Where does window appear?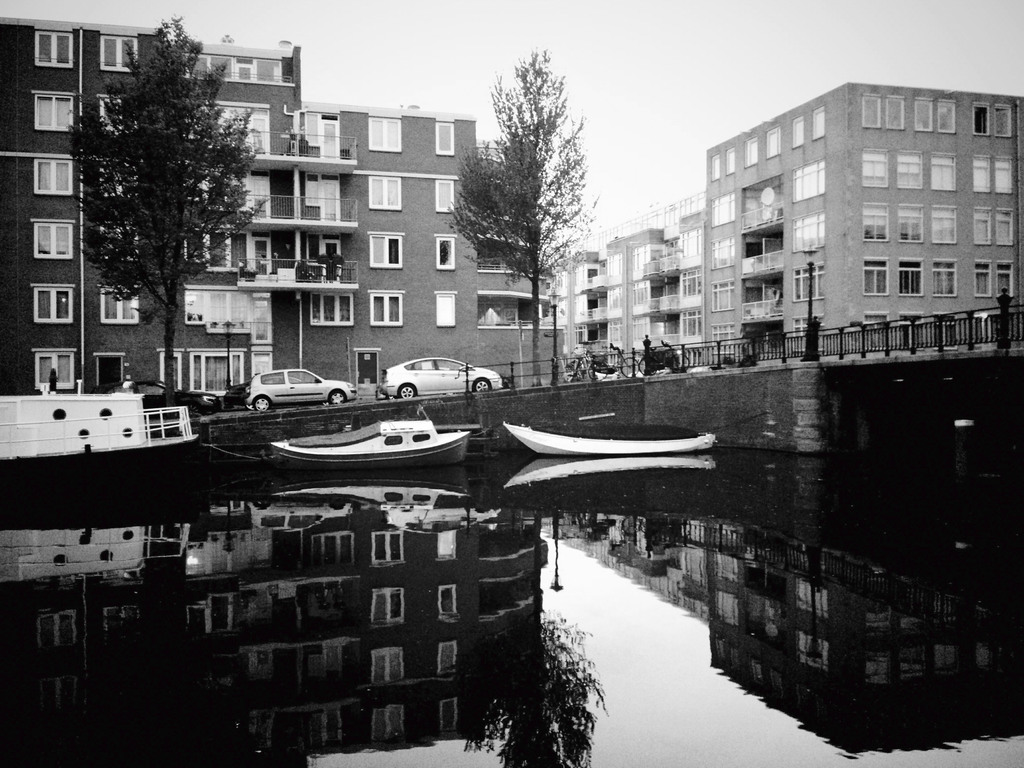
Appears at 810:108:824:141.
